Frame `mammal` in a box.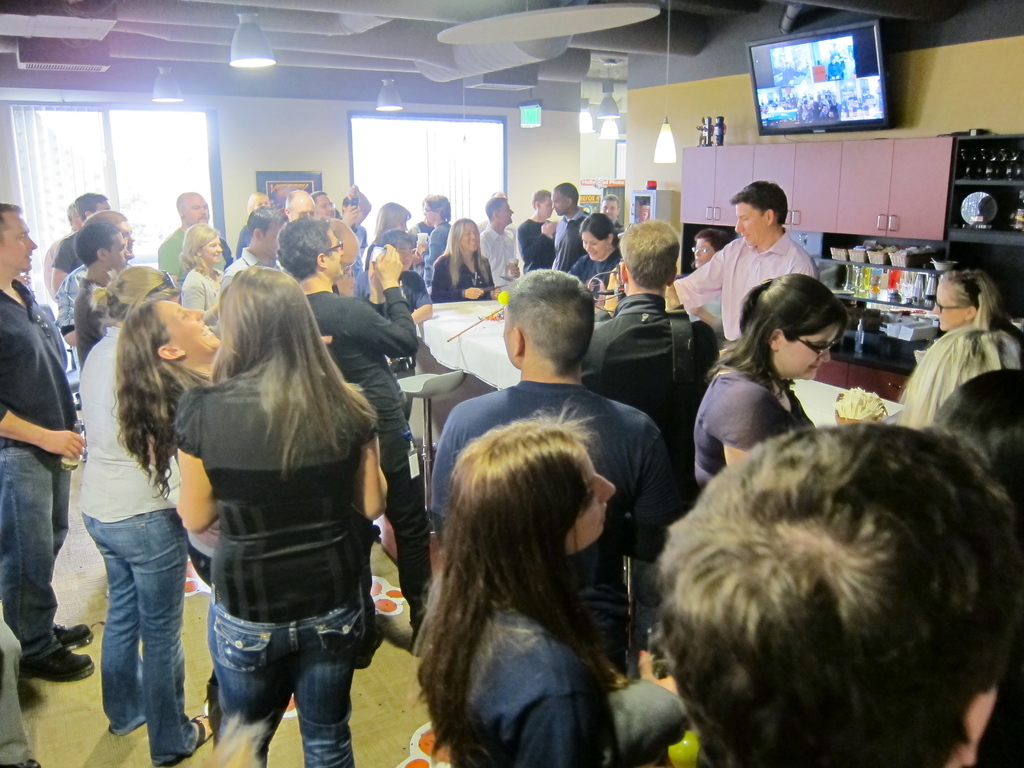
<box>668,183,819,347</box>.
